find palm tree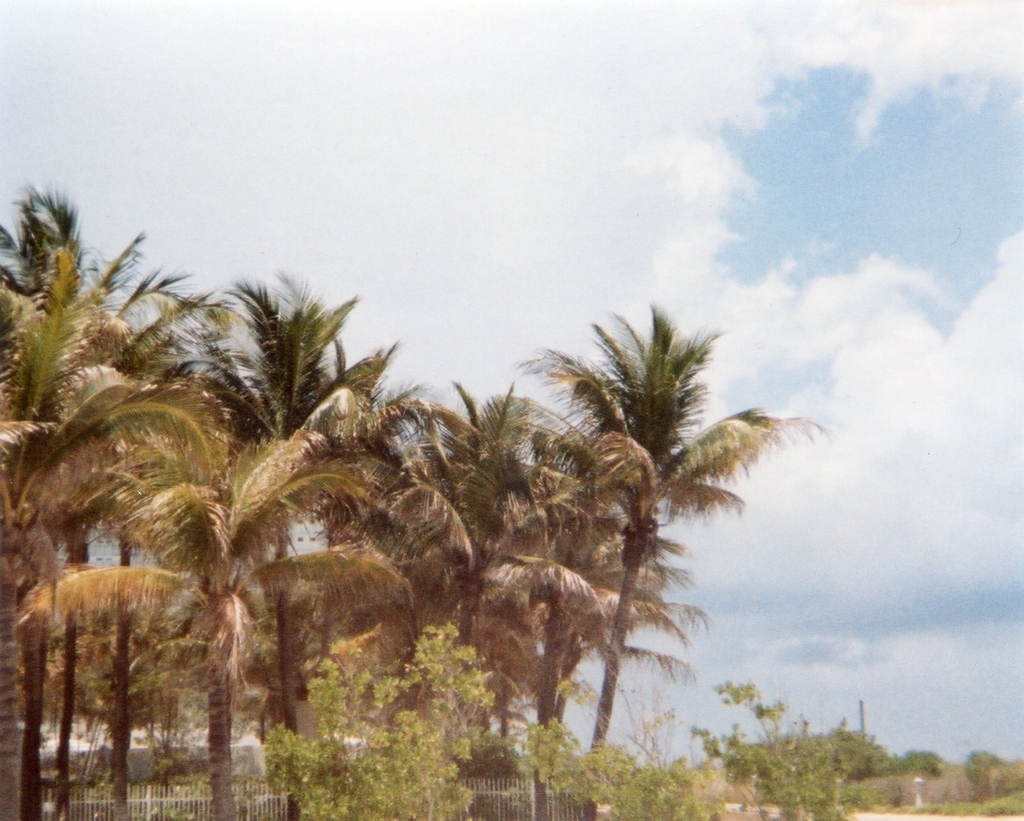
bbox=[30, 564, 202, 773]
